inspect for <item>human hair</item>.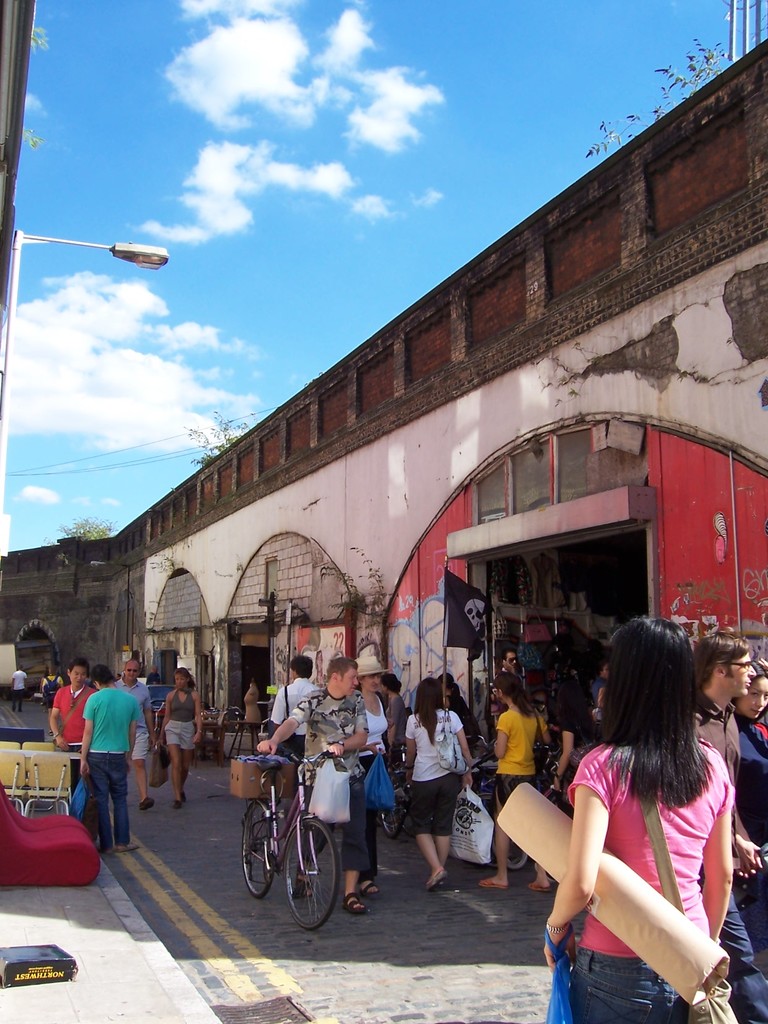
Inspection: rect(493, 673, 534, 717).
